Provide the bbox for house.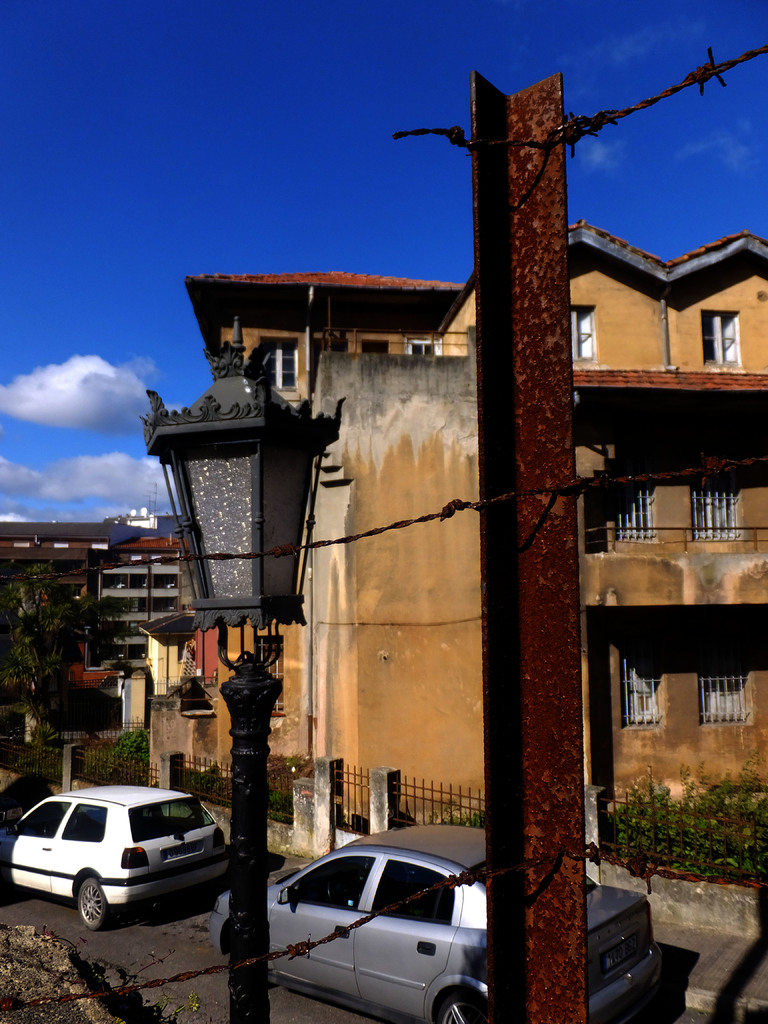
l=77, t=114, r=739, b=923.
